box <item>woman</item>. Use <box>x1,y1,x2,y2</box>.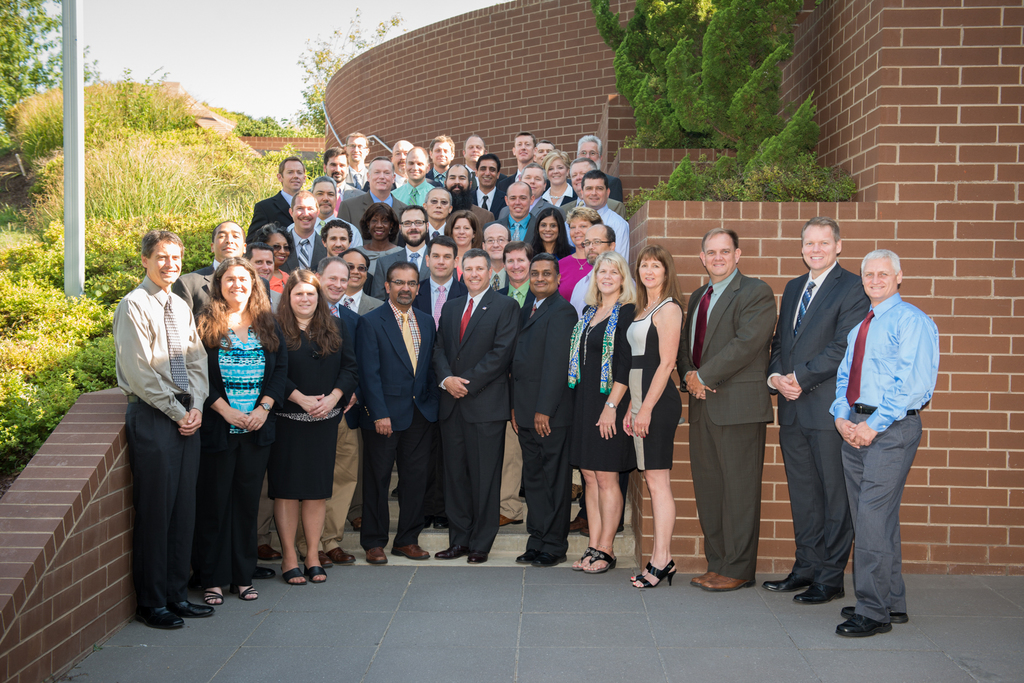
<box>525,206,579,259</box>.
